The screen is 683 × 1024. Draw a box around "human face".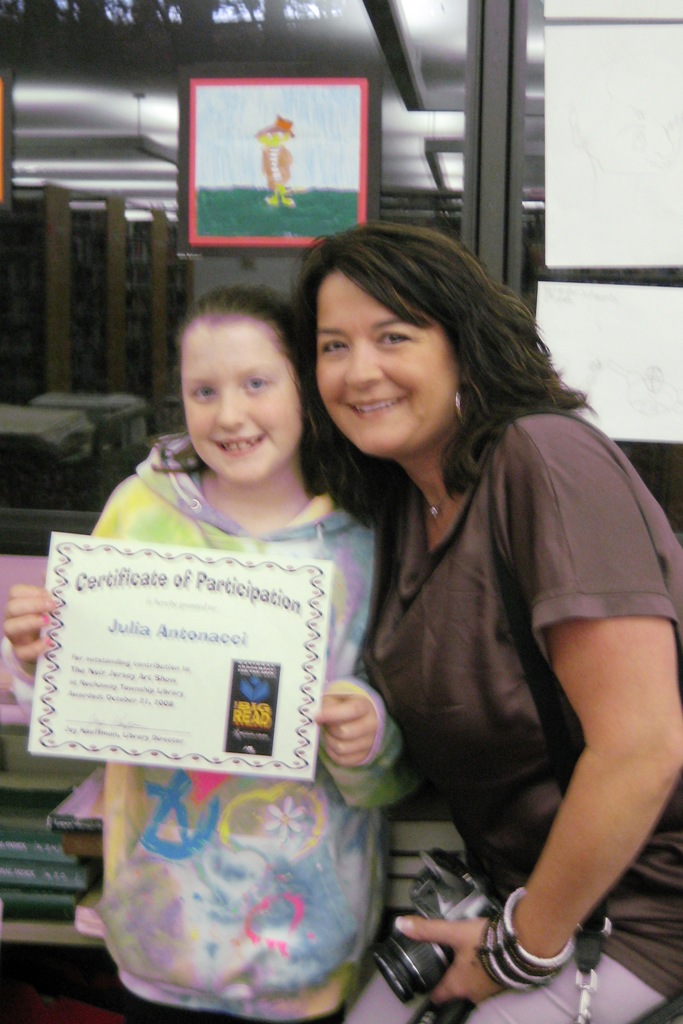
left=172, top=312, right=299, bottom=480.
